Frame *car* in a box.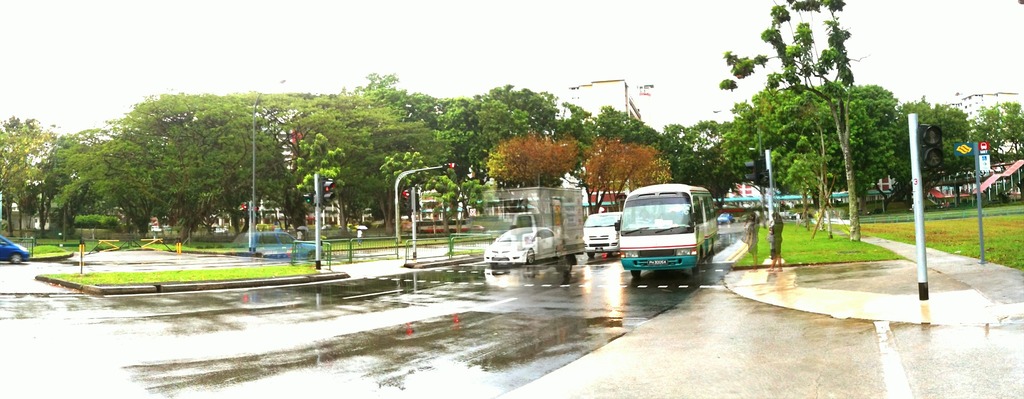
[488, 226, 559, 272].
